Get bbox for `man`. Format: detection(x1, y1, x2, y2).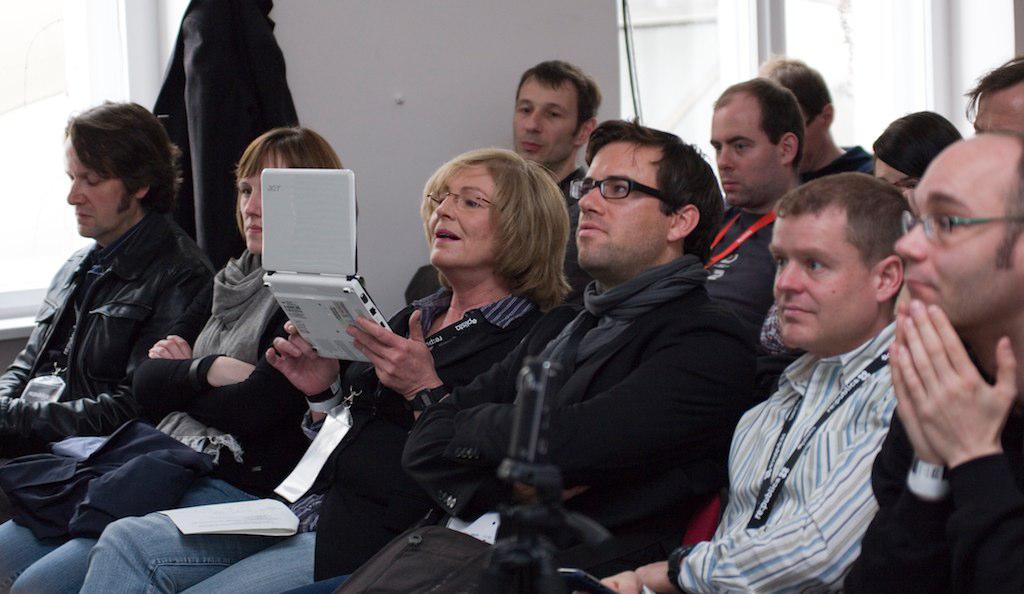
detection(823, 129, 1023, 593).
